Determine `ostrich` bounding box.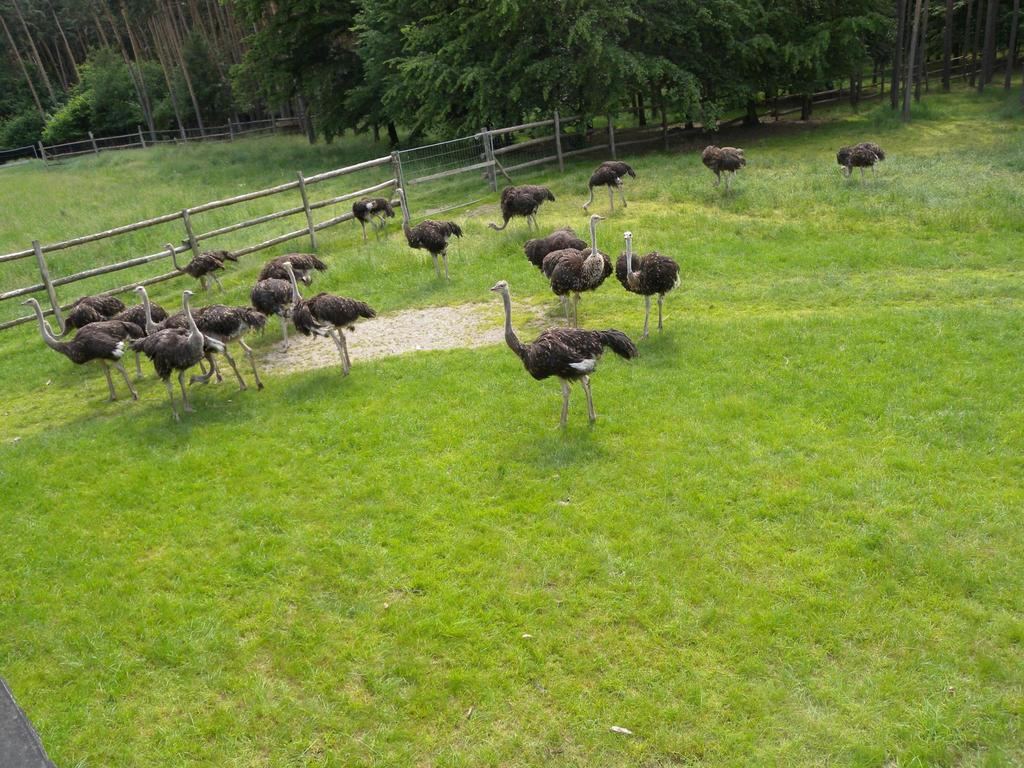
Determined: pyautogui.locateOnScreen(283, 257, 384, 373).
